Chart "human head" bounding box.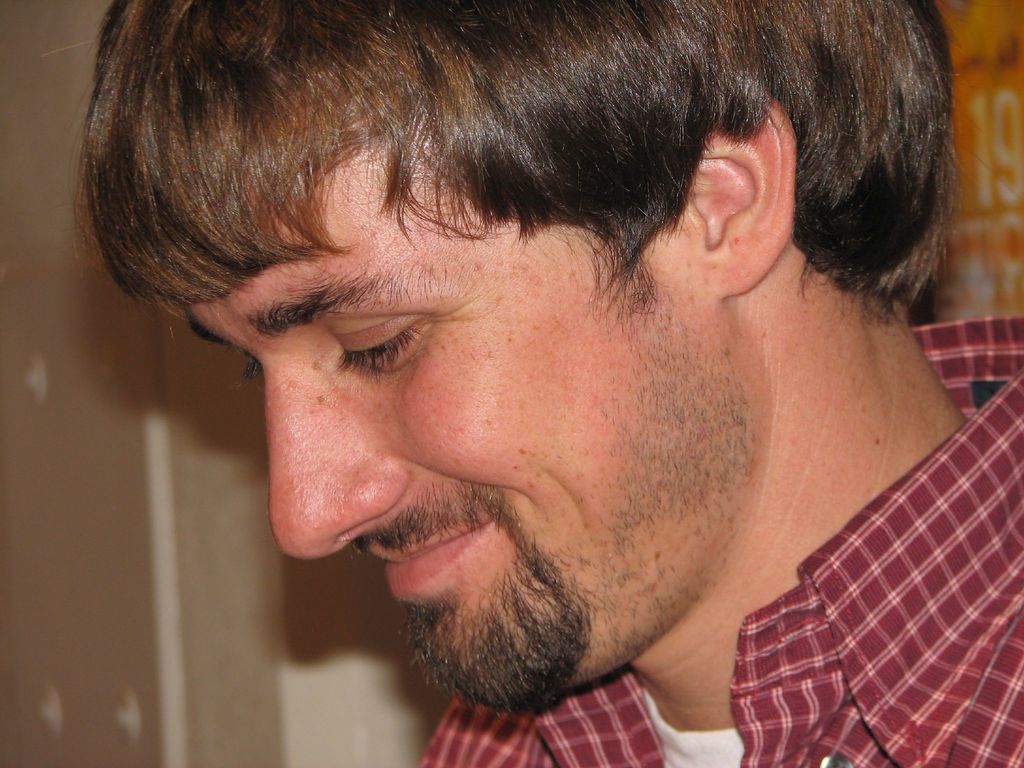
Charted: region(115, 16, 906, 621).
